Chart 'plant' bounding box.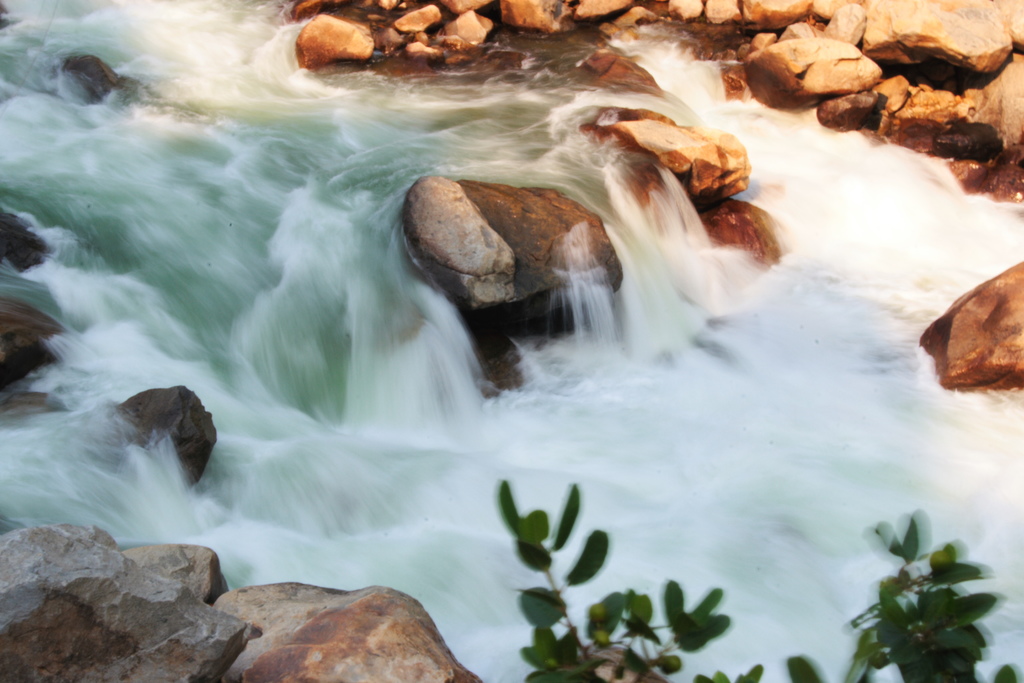
Charted: <box>504,470,838,682</box>.
